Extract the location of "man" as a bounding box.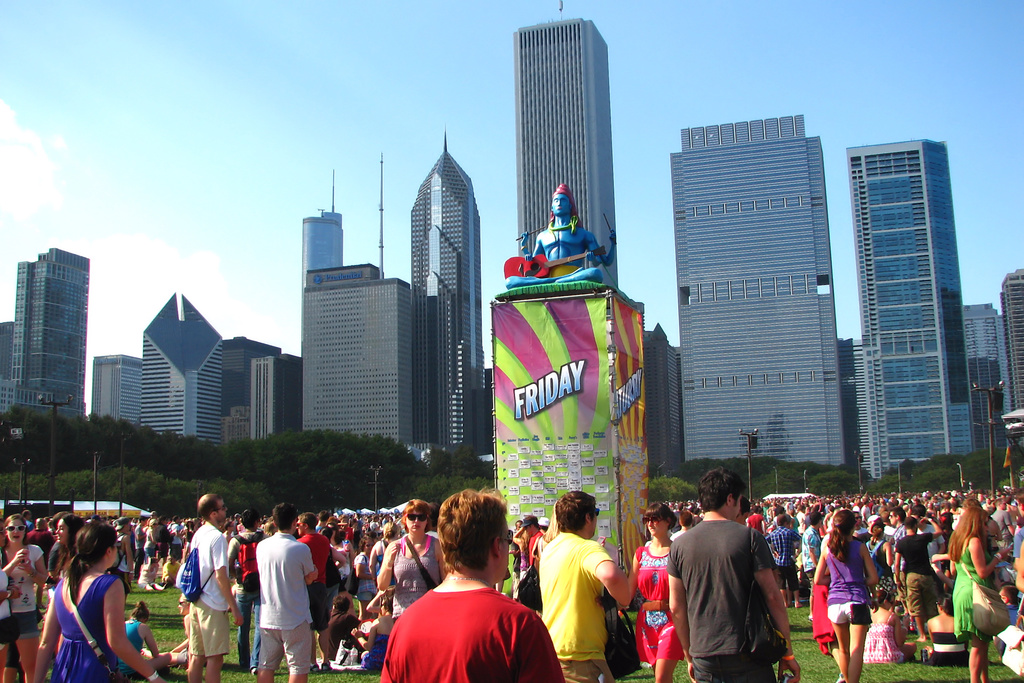
175/491/245/682.
